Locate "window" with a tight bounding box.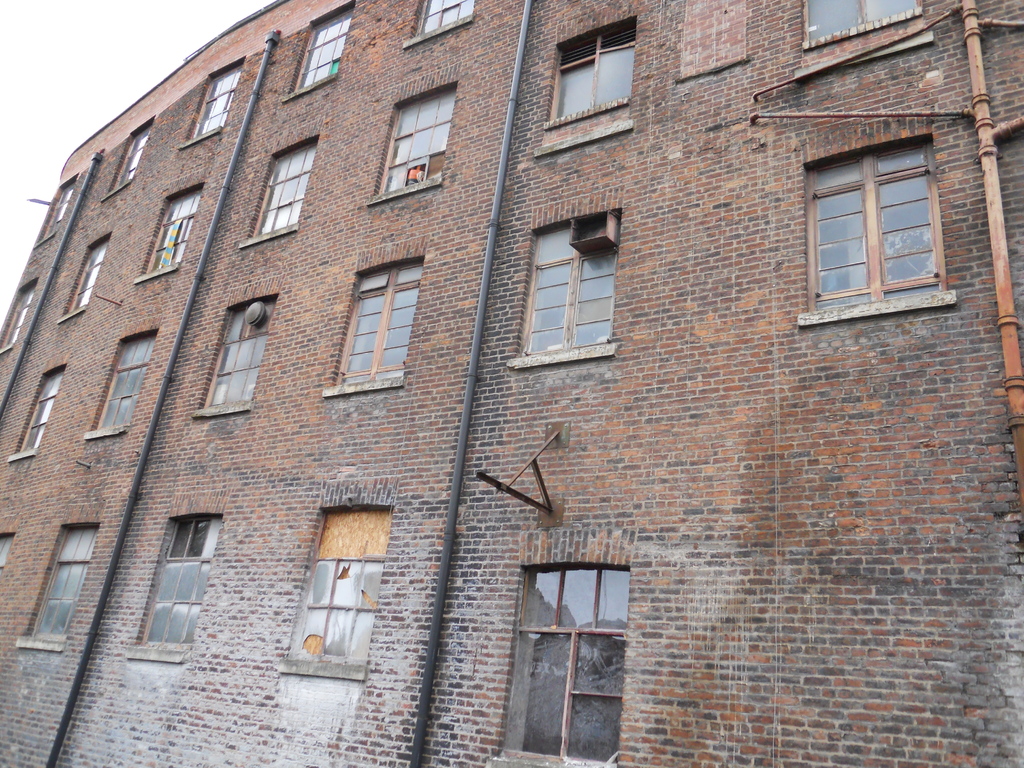
[left=318, top=243, right=440, bottom=395].
